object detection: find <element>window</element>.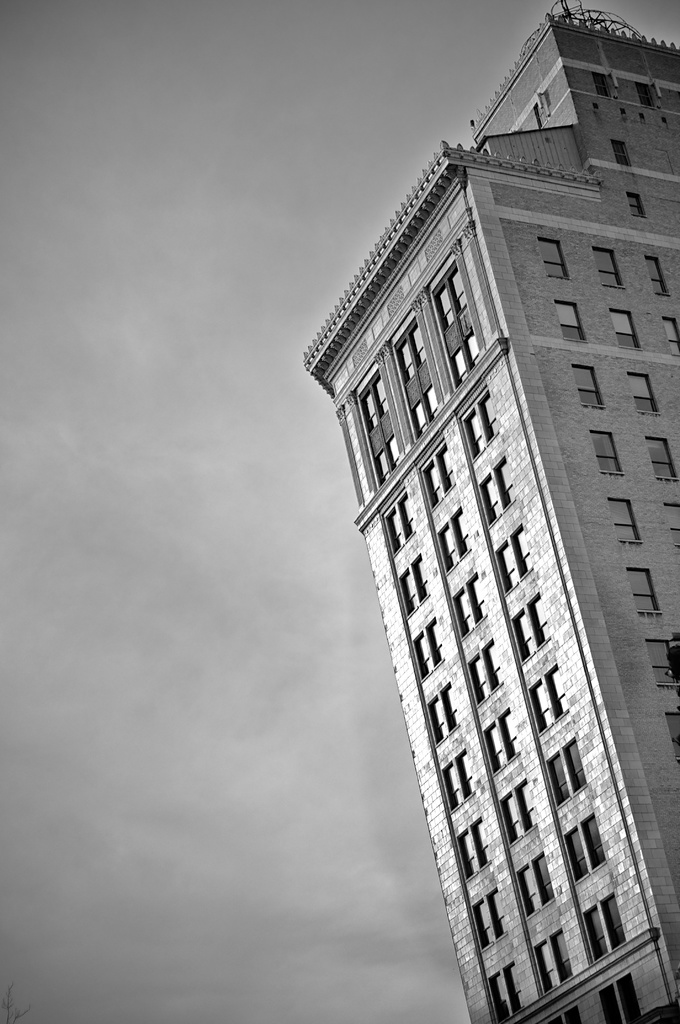
x1=395 y1=568 x2=418 y2=617.
